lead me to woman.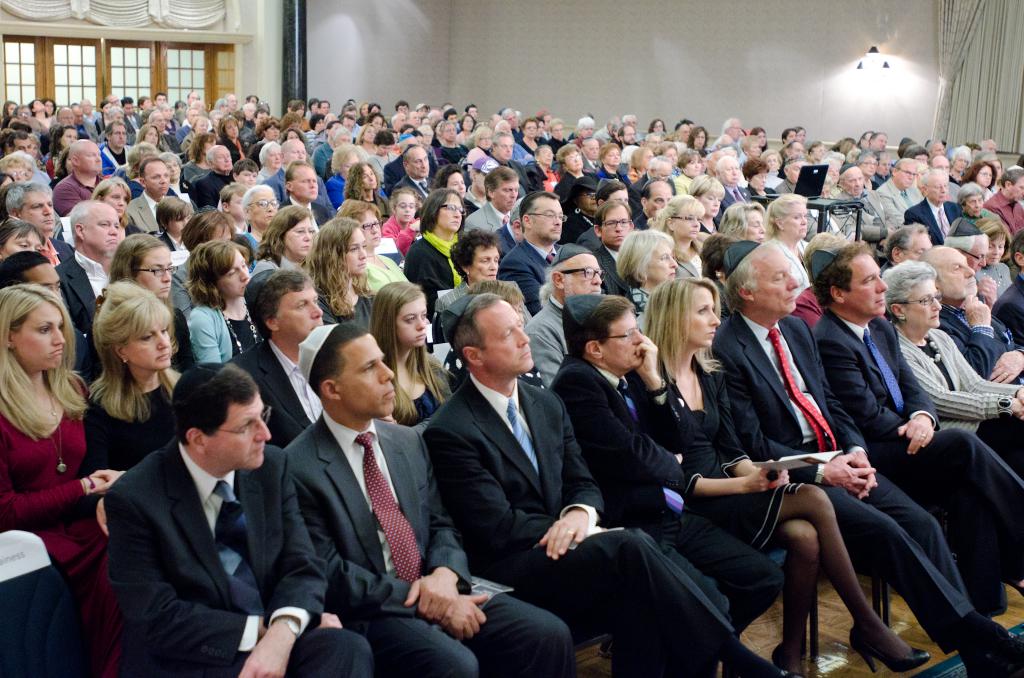
Lead to bbox=(716, 198, 763, 284).
